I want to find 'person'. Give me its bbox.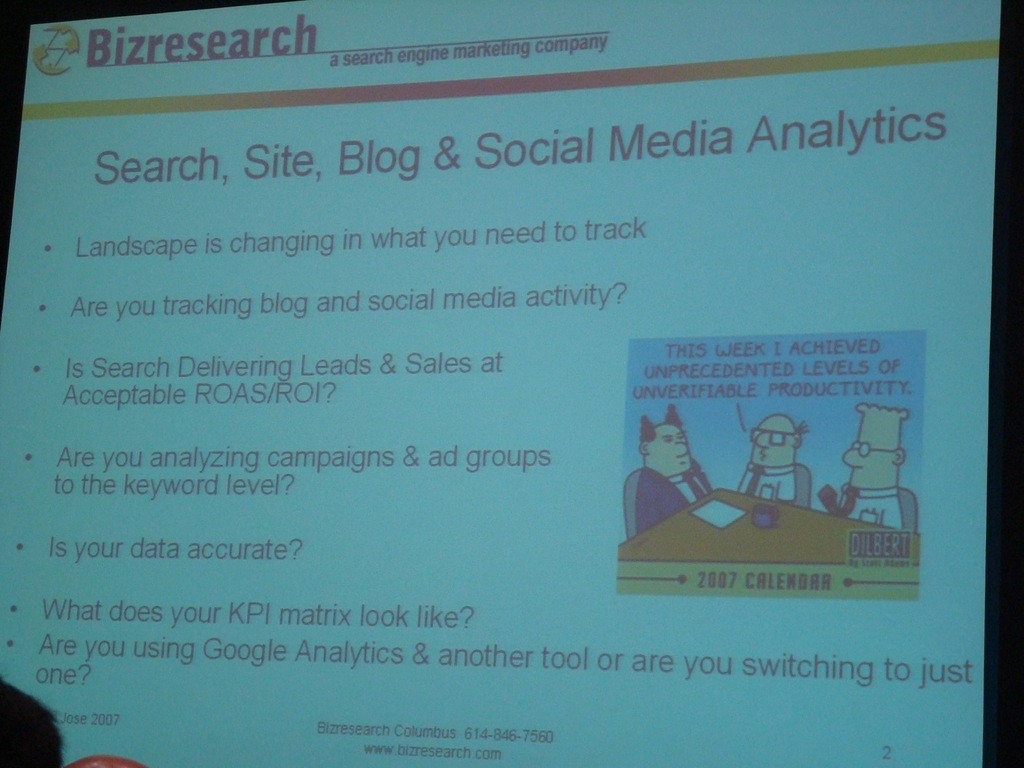
left=739, top=413, right=807, bottom=502.
